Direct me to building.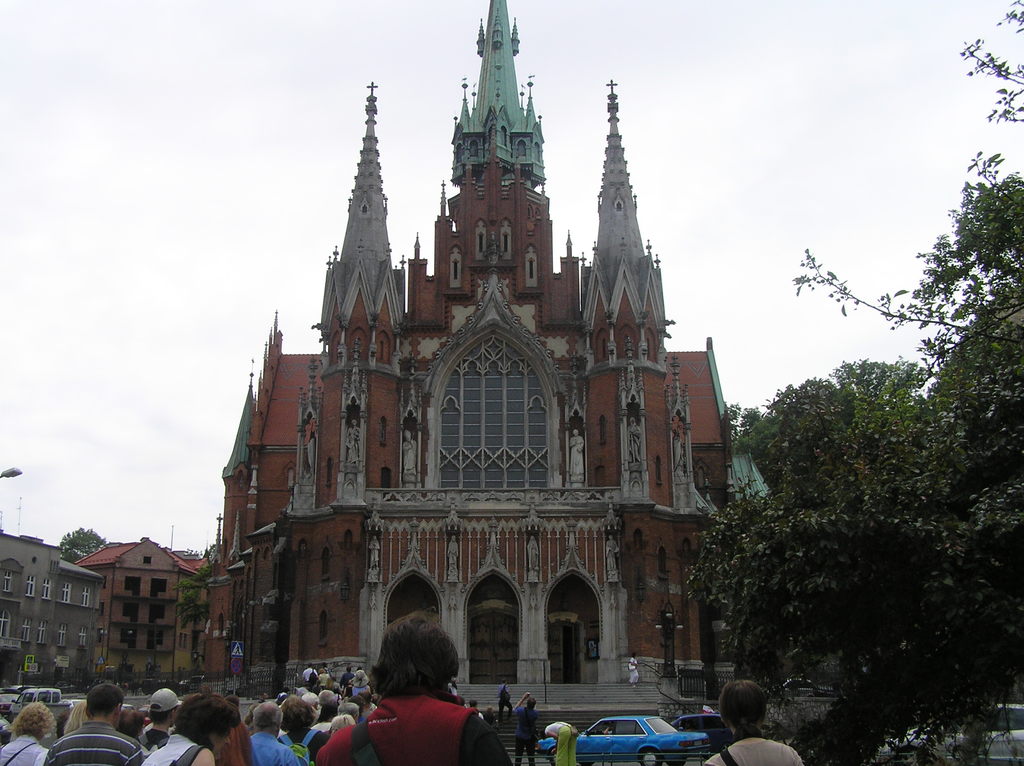
Direction: <region>0, 534, 105, 688</region>.
